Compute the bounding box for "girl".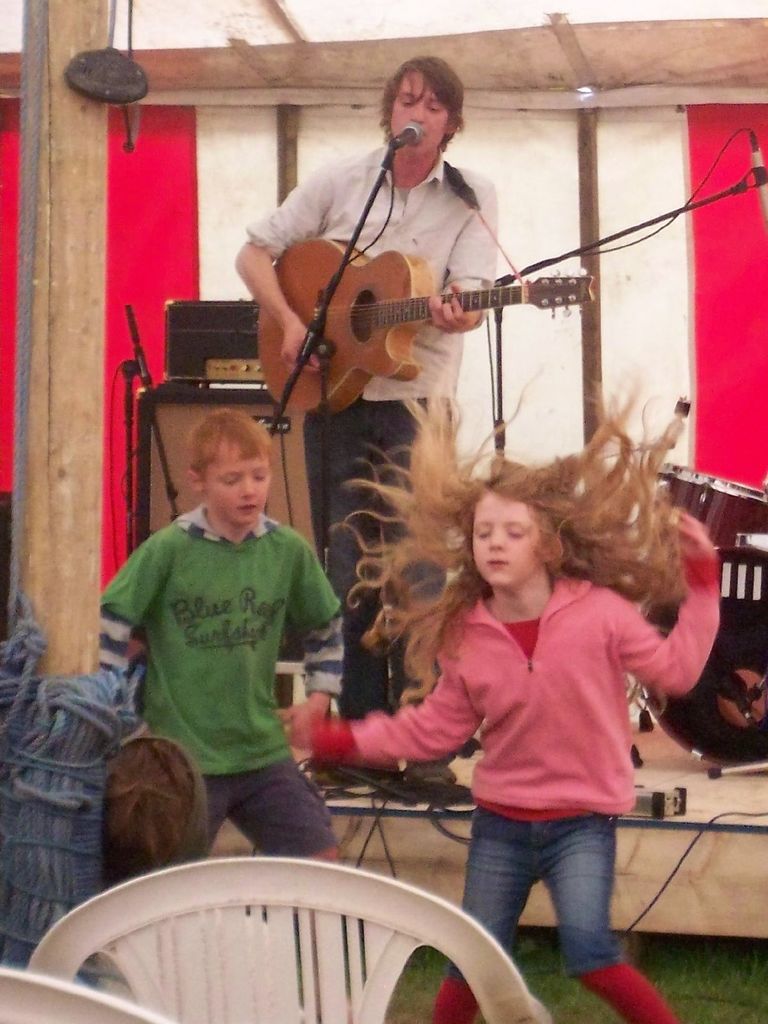
x1=273, y1=377, x2=745, y2=1023.
